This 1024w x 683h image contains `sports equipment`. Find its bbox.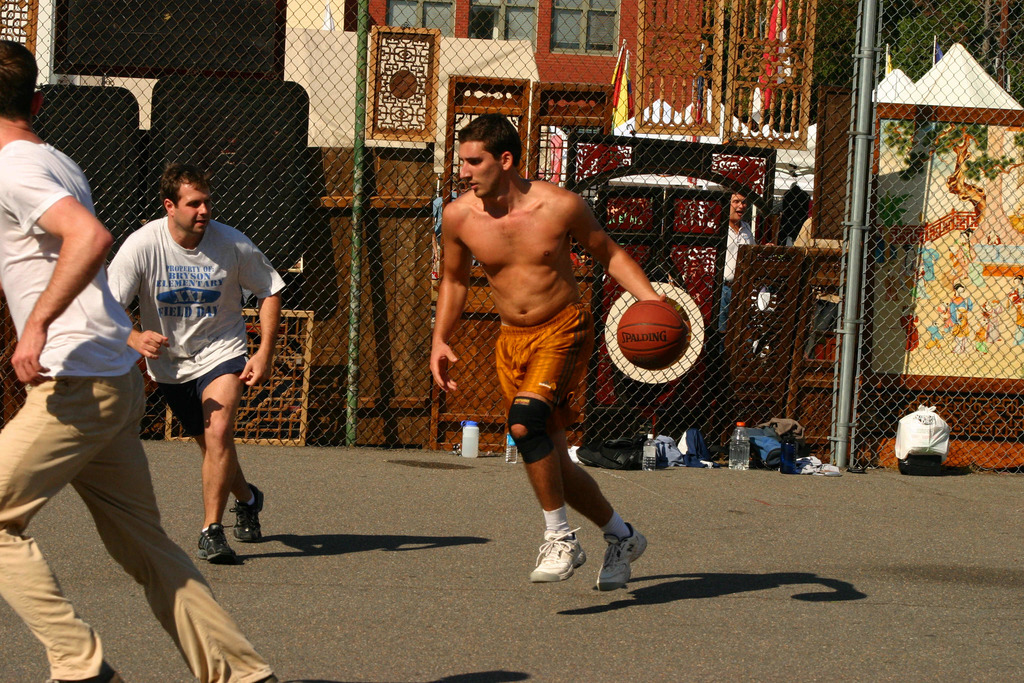
[618,300,688,369].
